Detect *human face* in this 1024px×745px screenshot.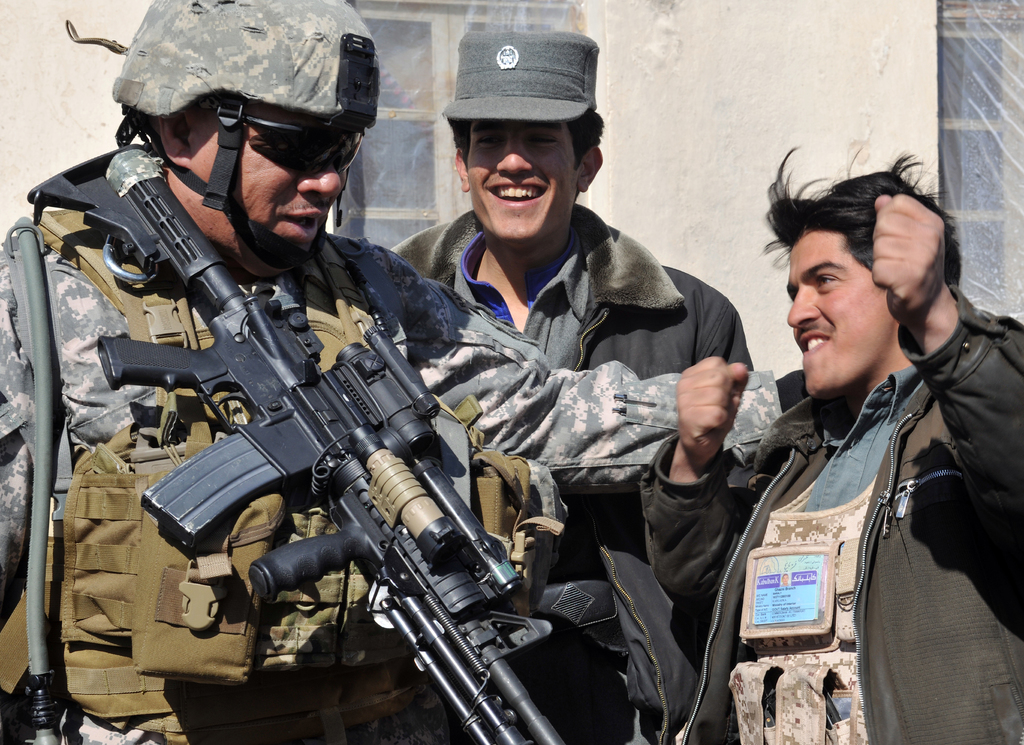
Detection: x1=180 y1=97 x2=344 y2=265.
